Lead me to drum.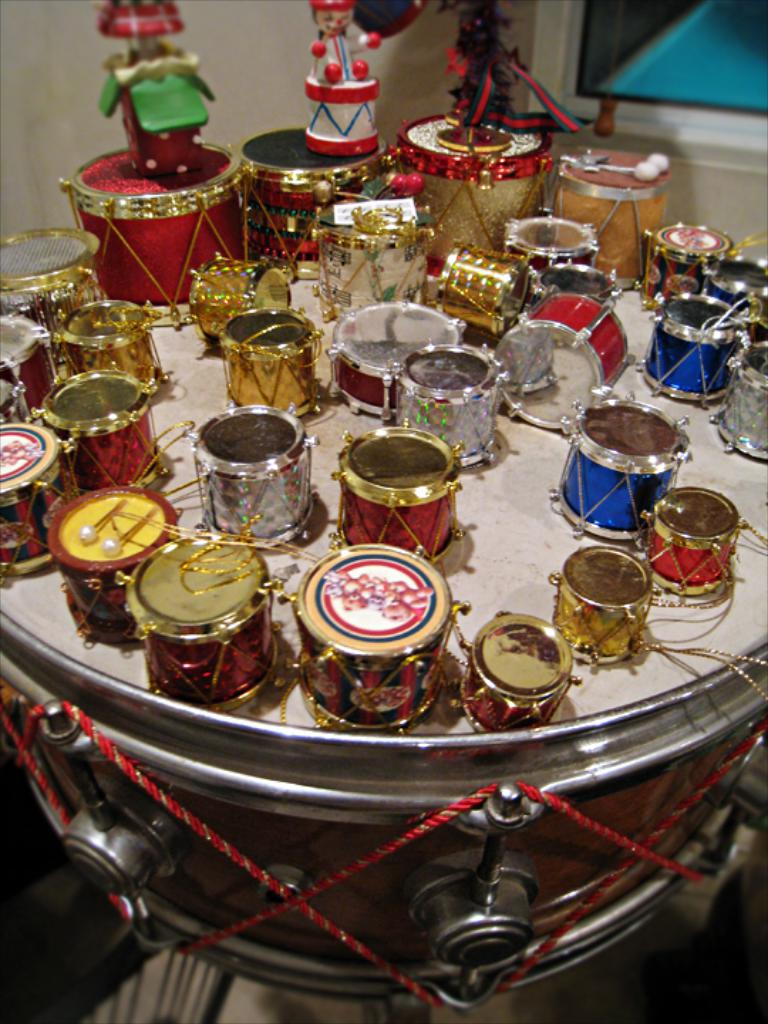
Lead to [437,246,526,337].
